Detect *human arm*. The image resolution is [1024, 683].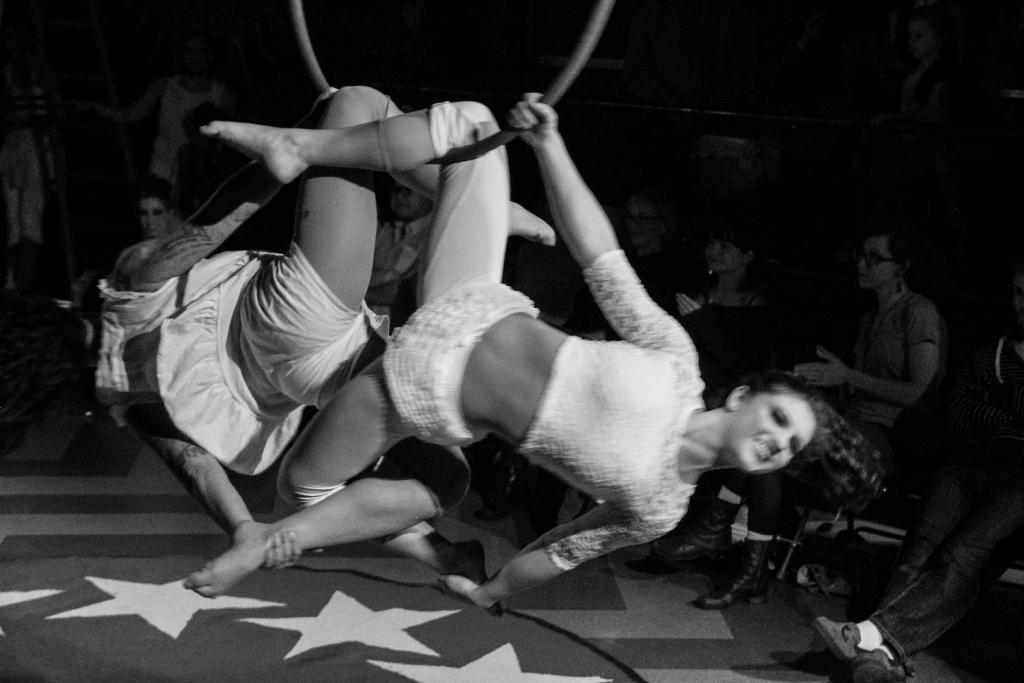
bbox(102, 80, 372, 299).
